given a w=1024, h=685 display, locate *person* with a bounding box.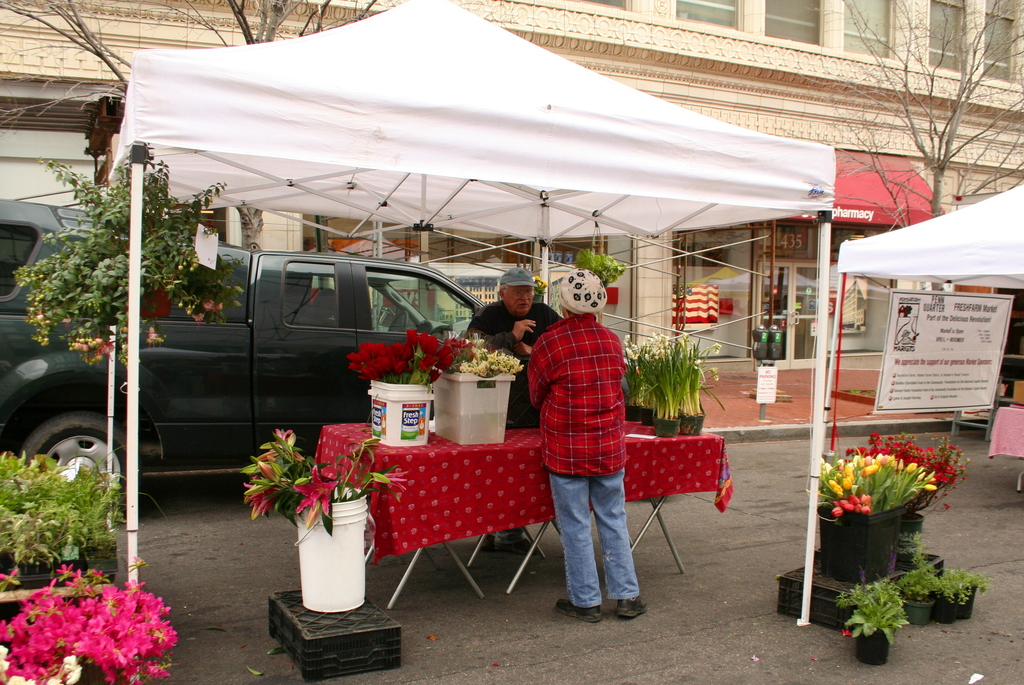
Located: pyautogui.locateOnScreen(525, 266, 651, 629).
